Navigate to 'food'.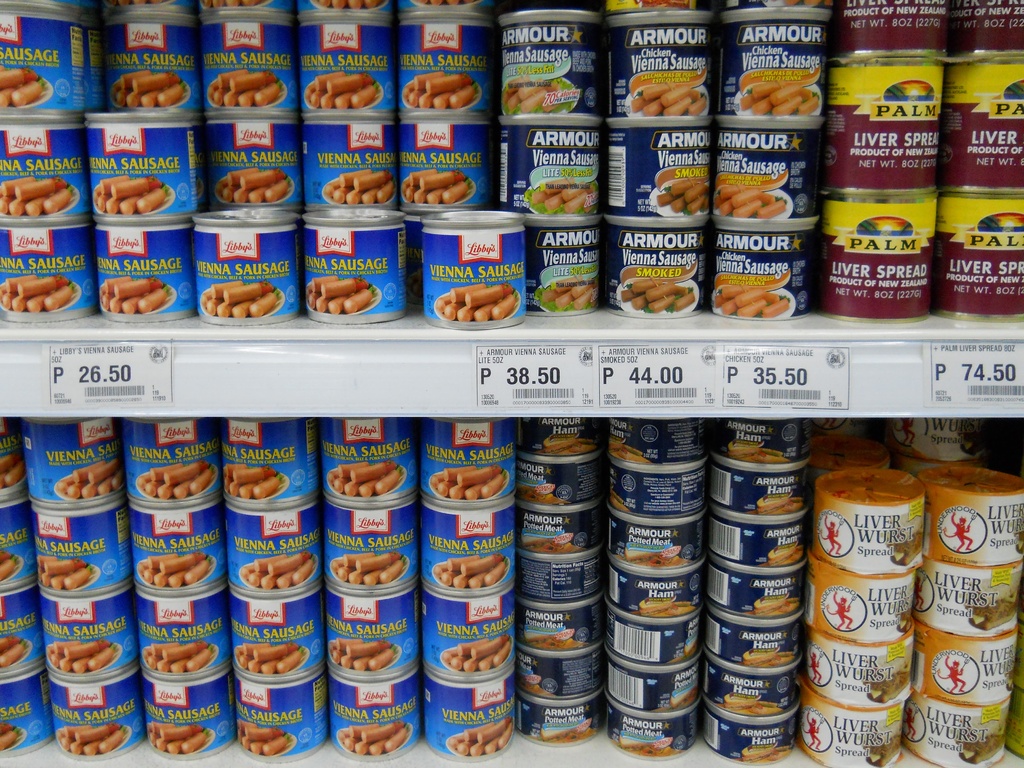
Navigation target: (751,591,800,616).
